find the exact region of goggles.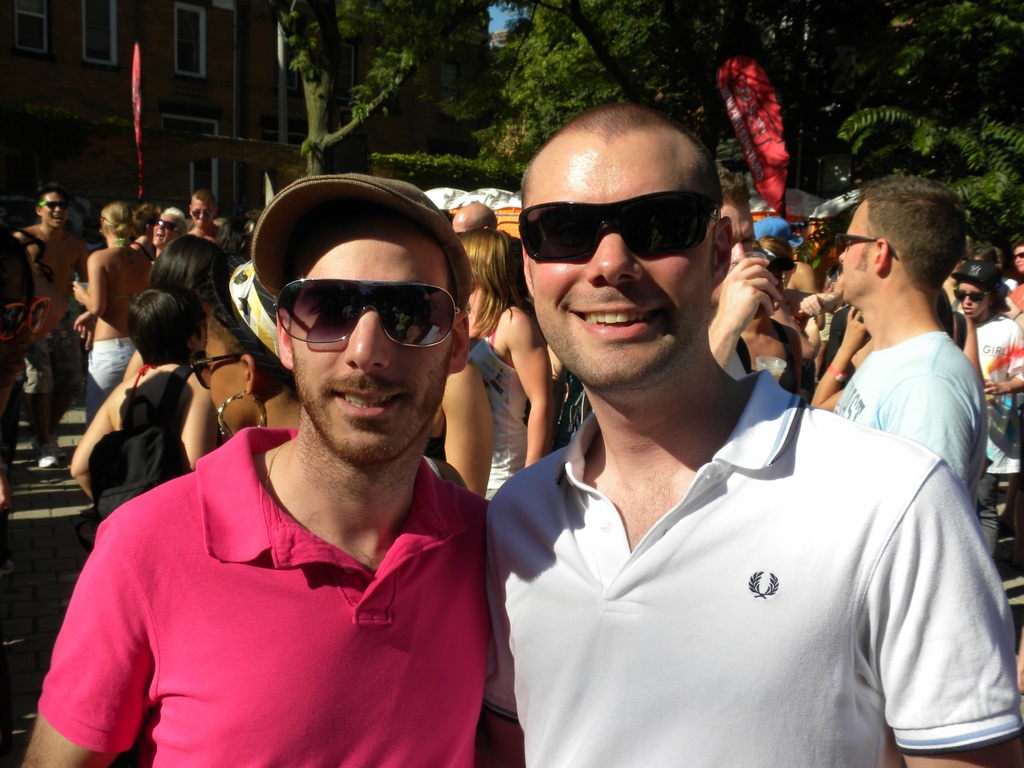
Exact region: pyautogui.locateOnScreen(513, 192, 726, 260).
